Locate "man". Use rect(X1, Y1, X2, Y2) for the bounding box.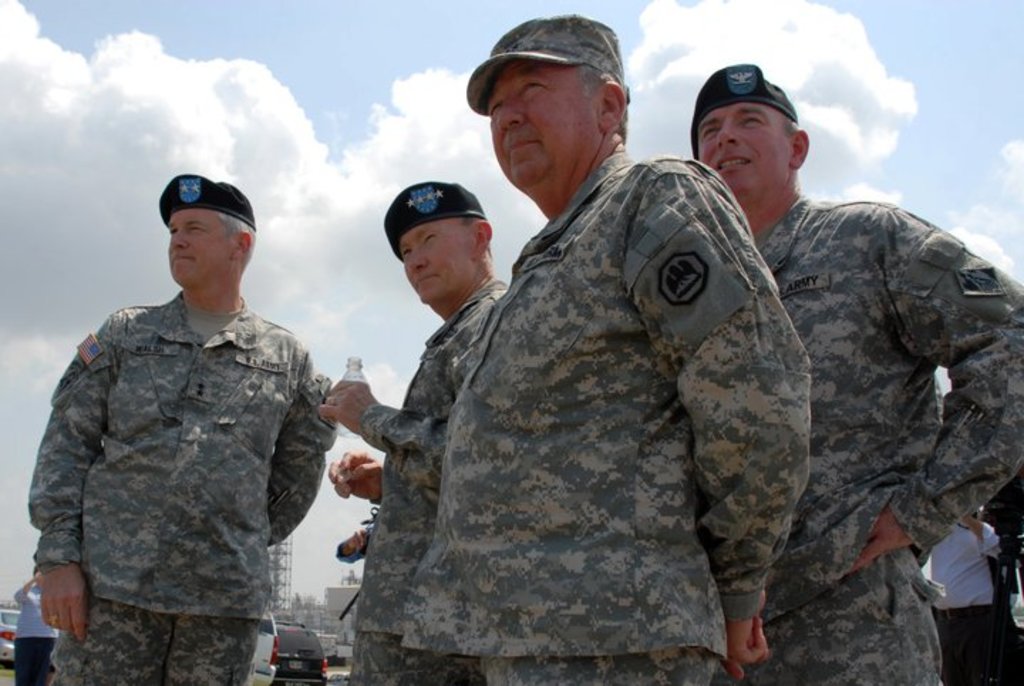
rect(316, 181, 508, 685).
